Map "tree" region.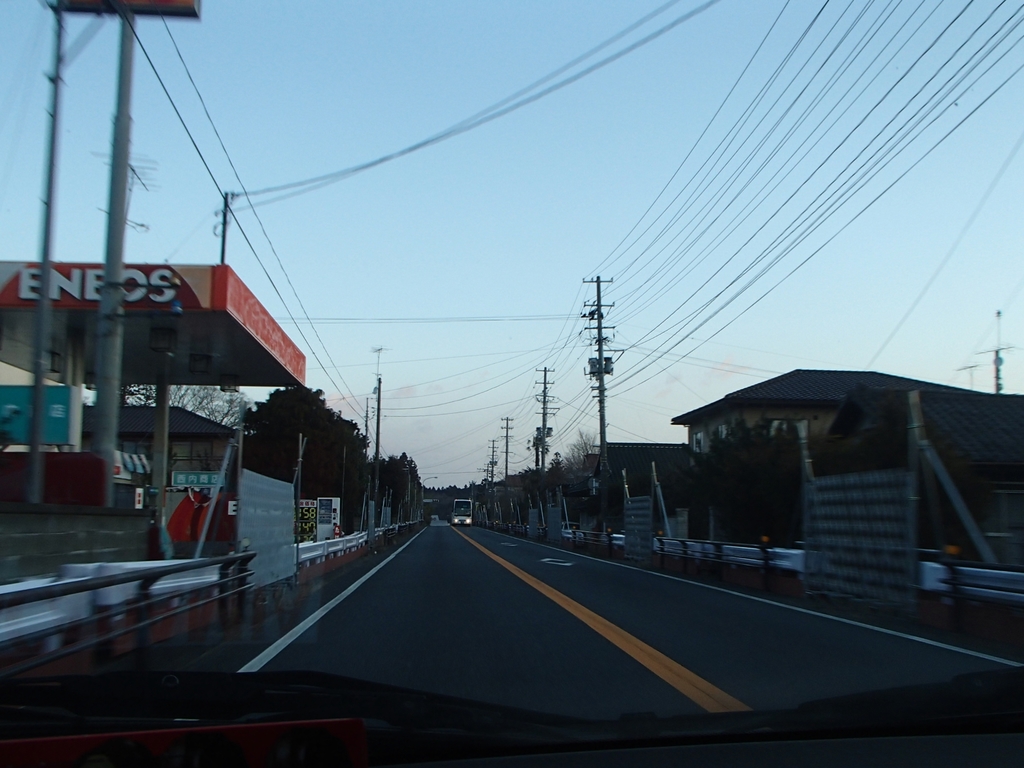
Mapped to <region>232, 380, 357, 502</region>.
